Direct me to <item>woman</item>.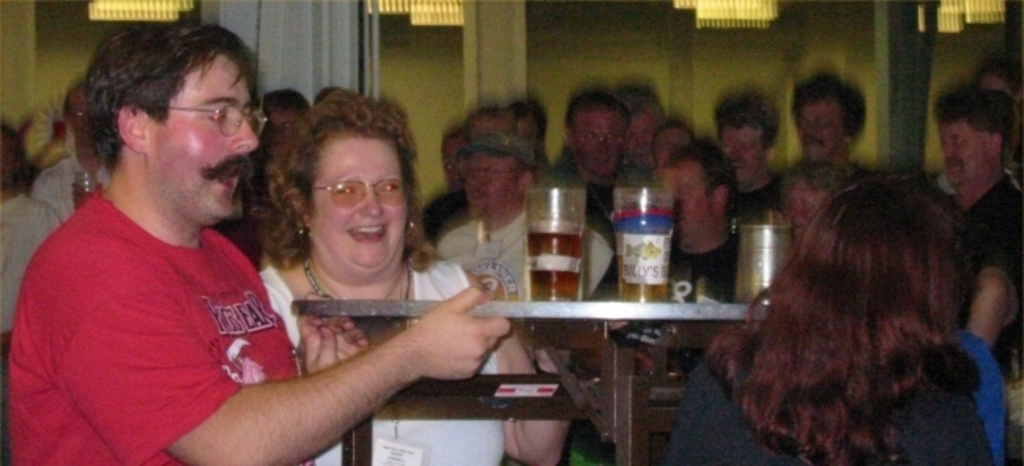
Direction: {"x1": 681, "y1": 146, "x2": 1022, "y2": 463}.
